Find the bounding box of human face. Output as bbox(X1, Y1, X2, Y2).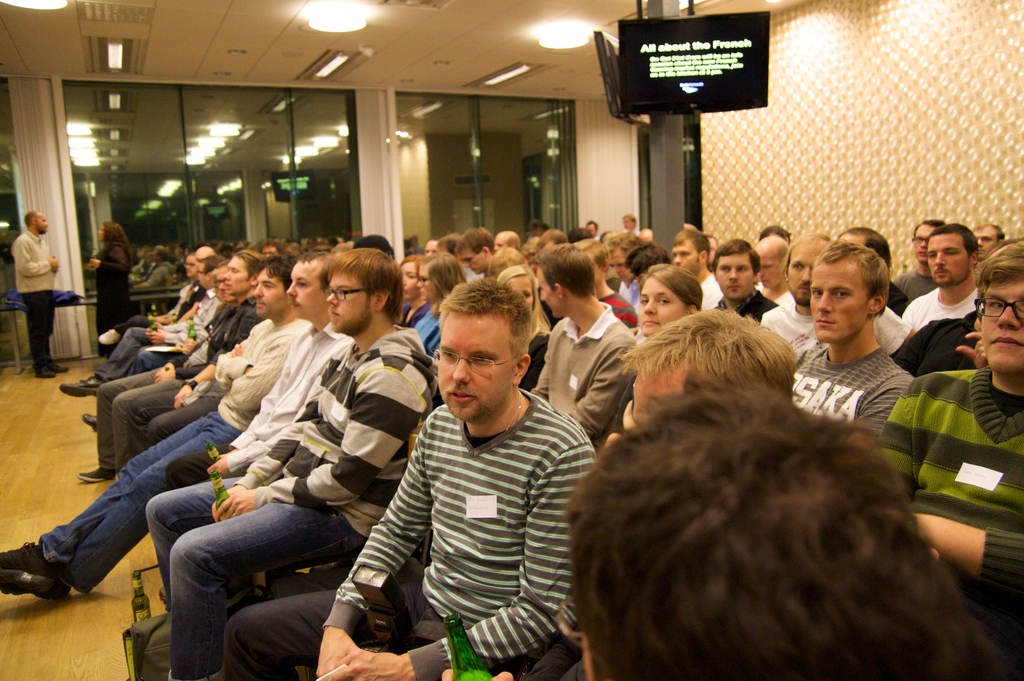
bbox(223, 259, 254, 292).
